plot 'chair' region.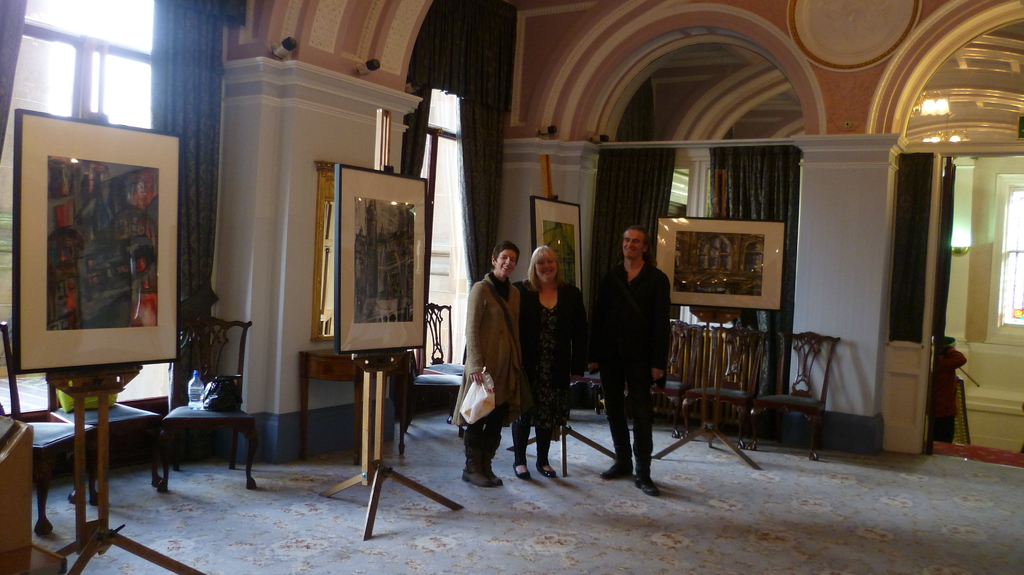
Plotted at left=687, top=323, right=765, bottom=449.
